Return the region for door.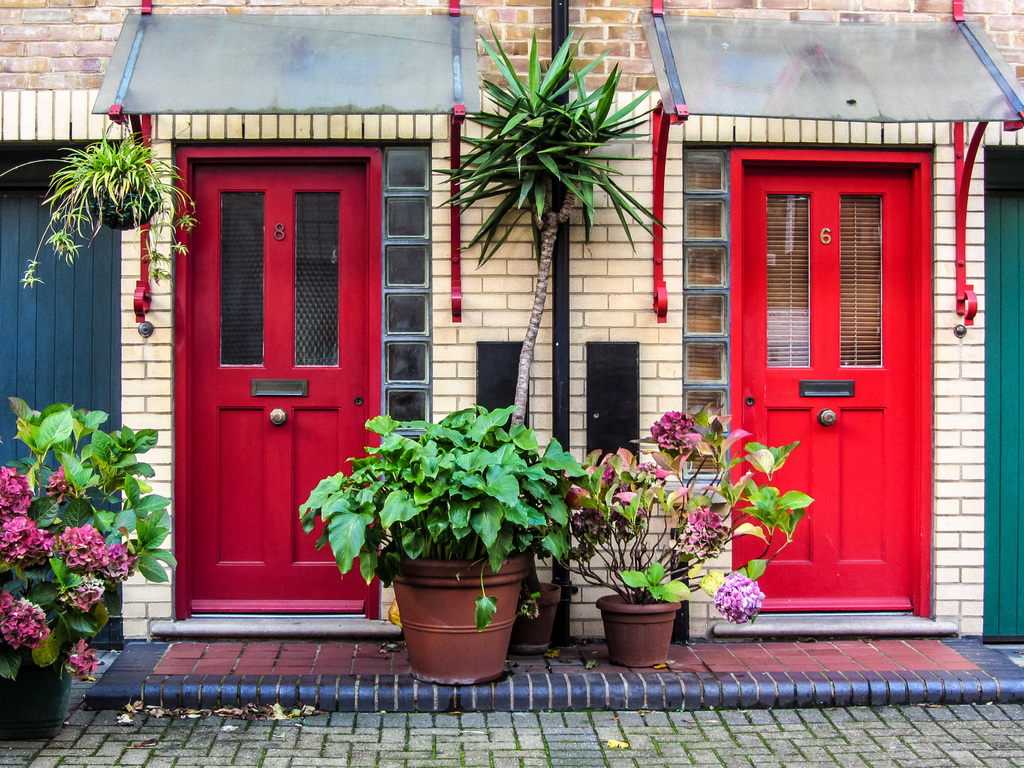
<region>731, 145, 936, 614</region>.
